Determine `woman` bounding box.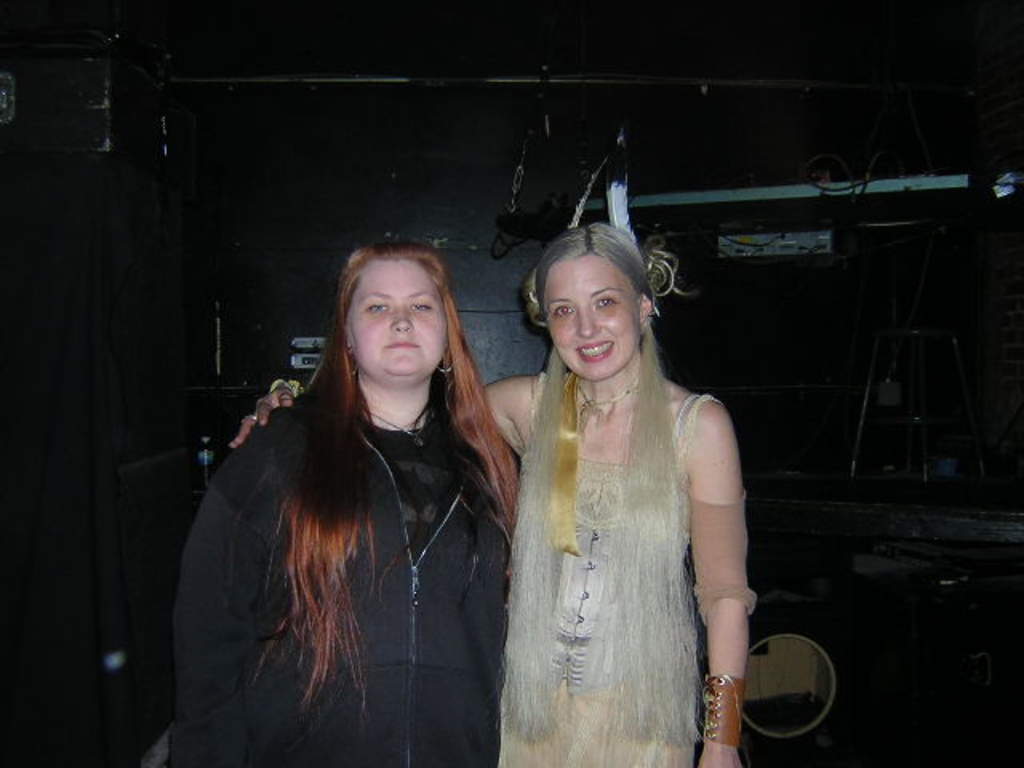
Determined: Rect(218, 227, 744, 766).
